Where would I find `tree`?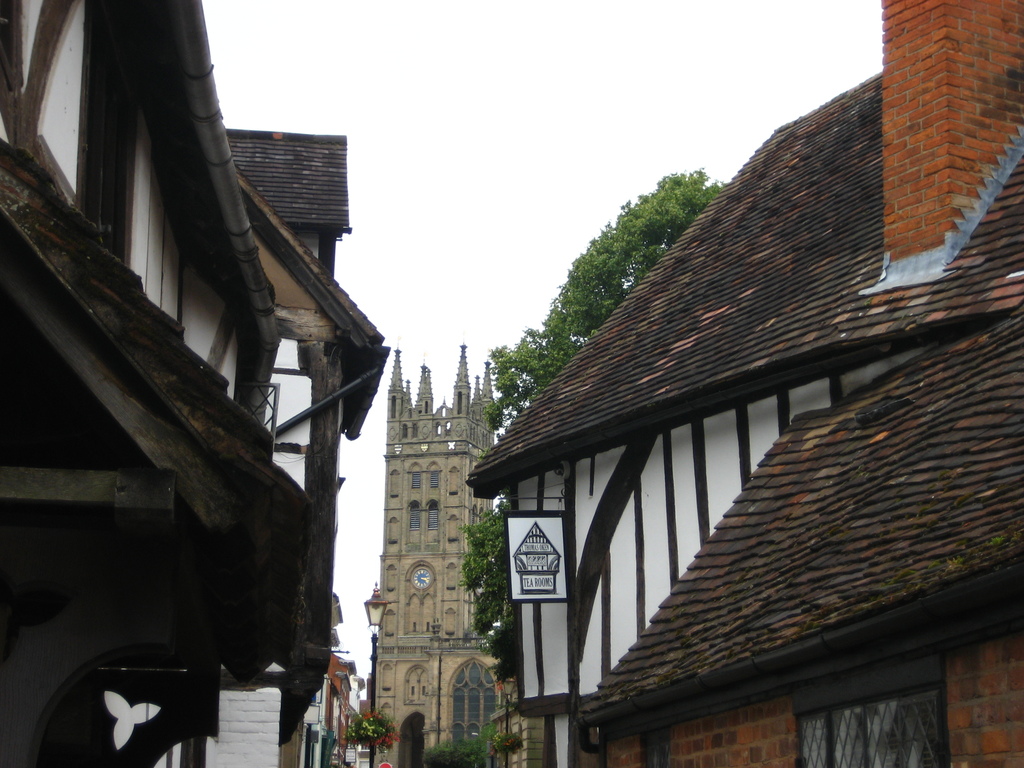
At [456, 164, 730, 683].
